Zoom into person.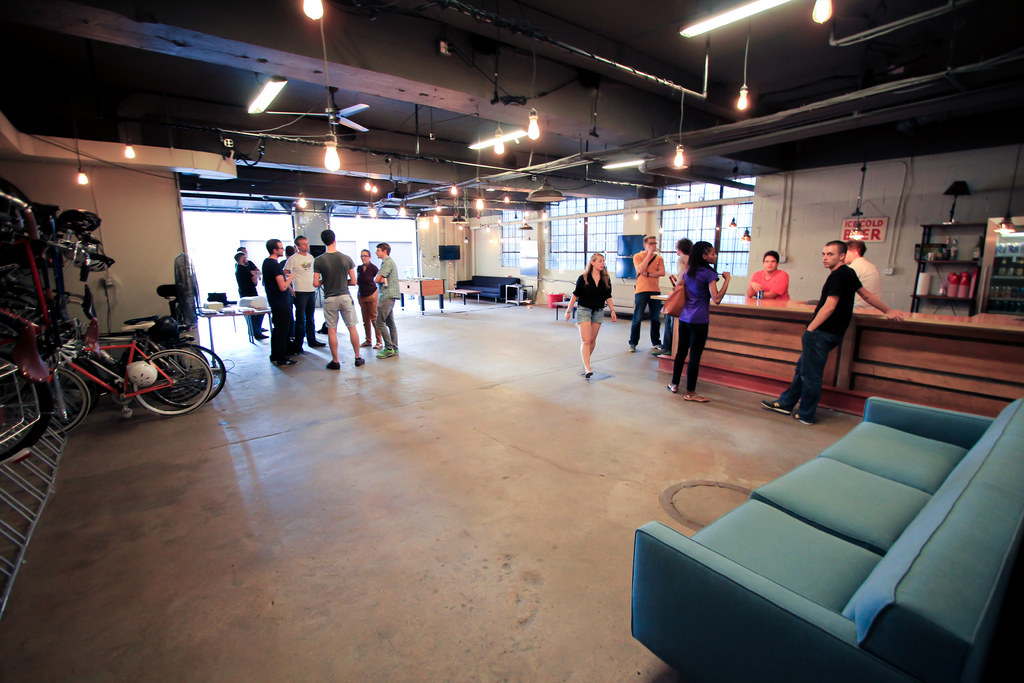
Zoom target: left=381, top=243, right=399, bottom=366.
